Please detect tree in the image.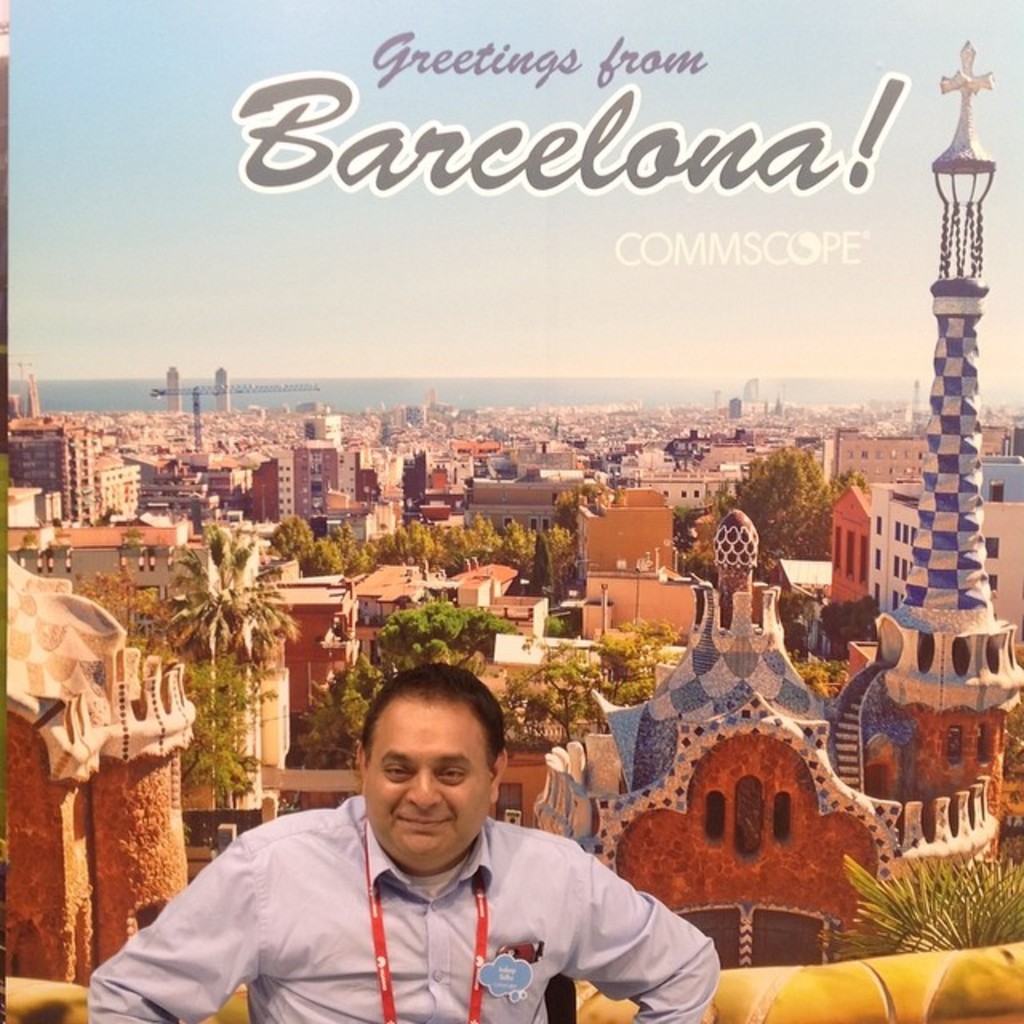
[306, 539, 354, 582].
